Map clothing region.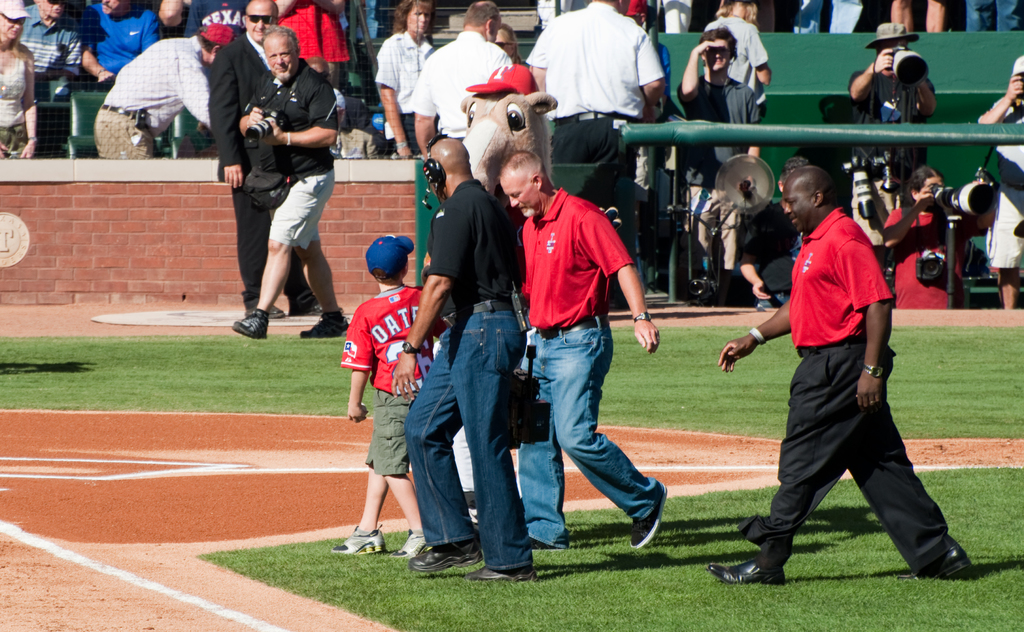
Mapped to (left=874, top=92, right=928, bottom=184).
